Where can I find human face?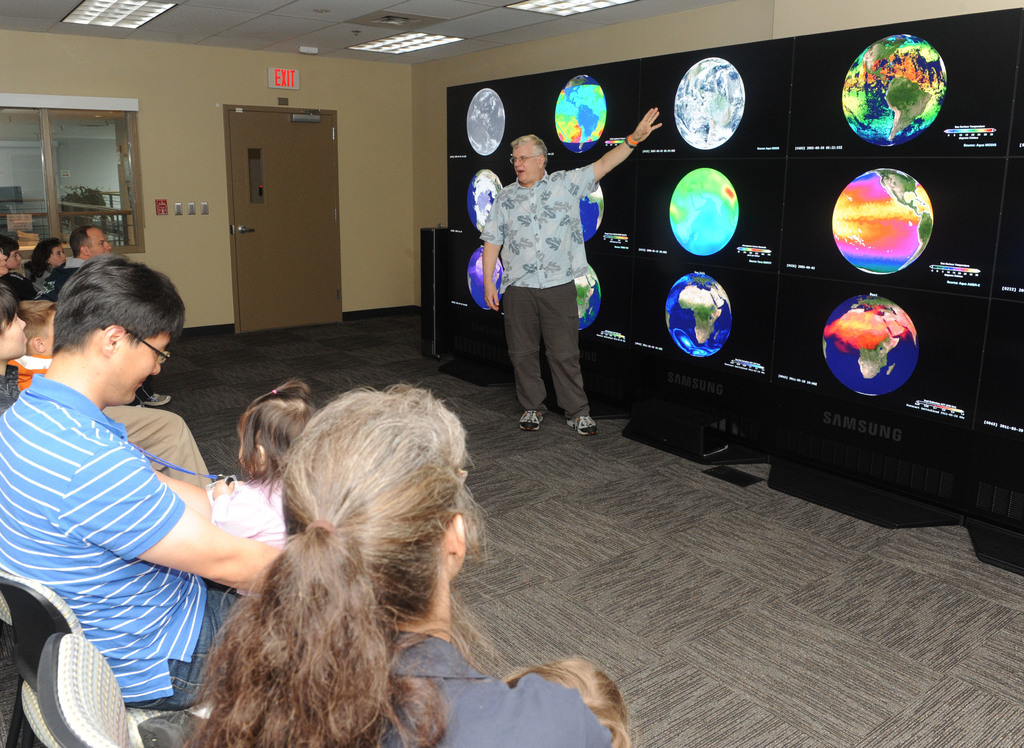
You can find it at <region>92, 232, 113, 255</region>.
